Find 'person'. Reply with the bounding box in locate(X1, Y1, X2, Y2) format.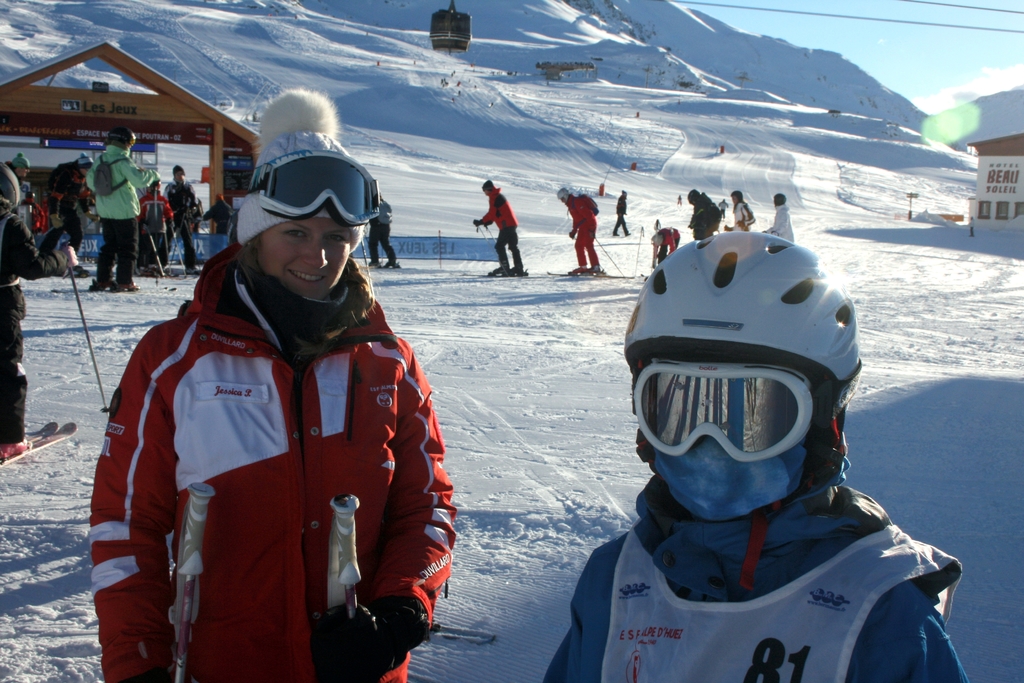
locate(366, 195, 399, 267).
